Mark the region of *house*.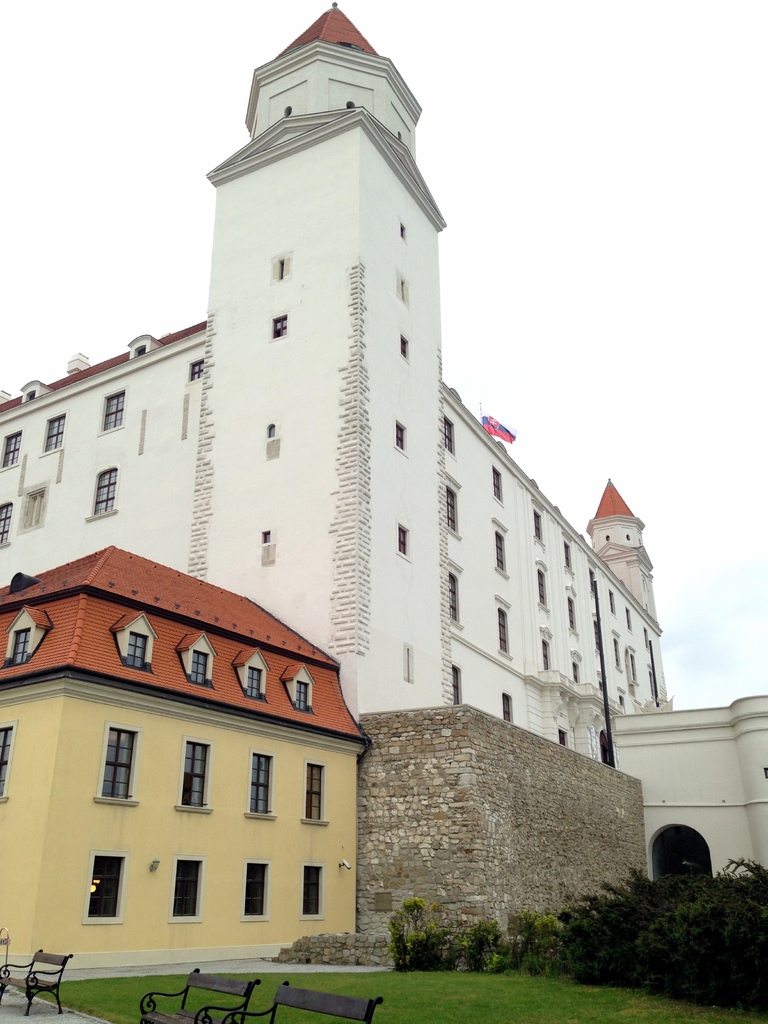
Region: x1=611 y1=687 x2=767 y2=899.
